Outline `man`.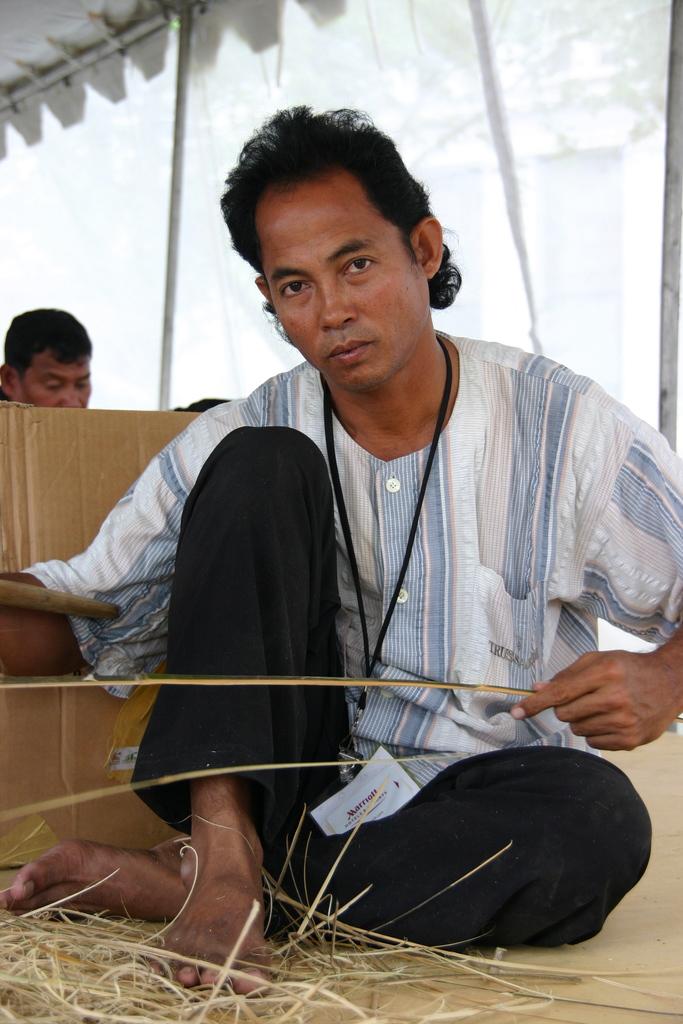
Outline: 0, 308, 95, 408.
